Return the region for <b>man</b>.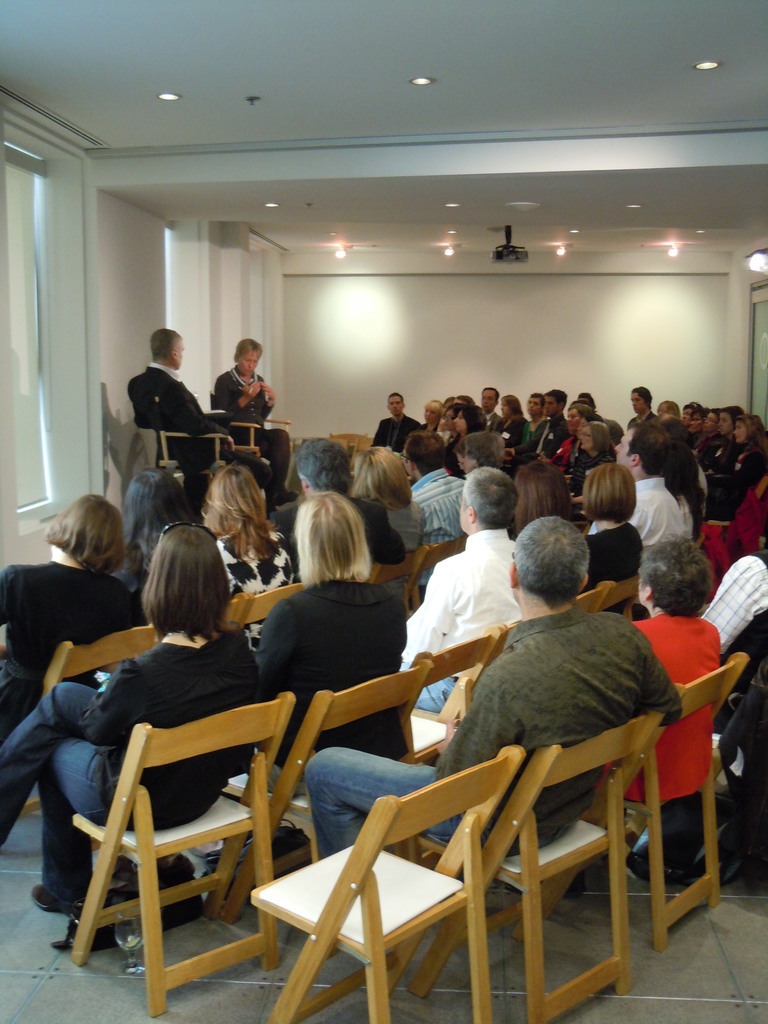
{"left": 295, "top": 509, "right": 687, "bottom": 865}.
